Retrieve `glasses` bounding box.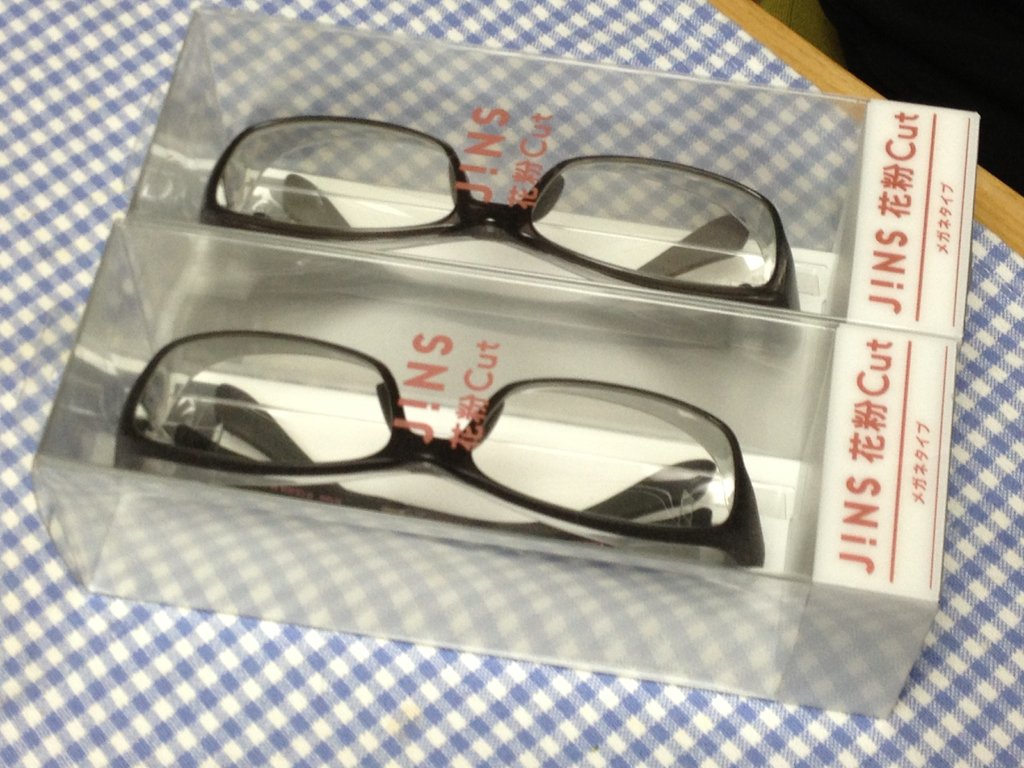
Bounding box: rect(196, 117, 802, 353).
